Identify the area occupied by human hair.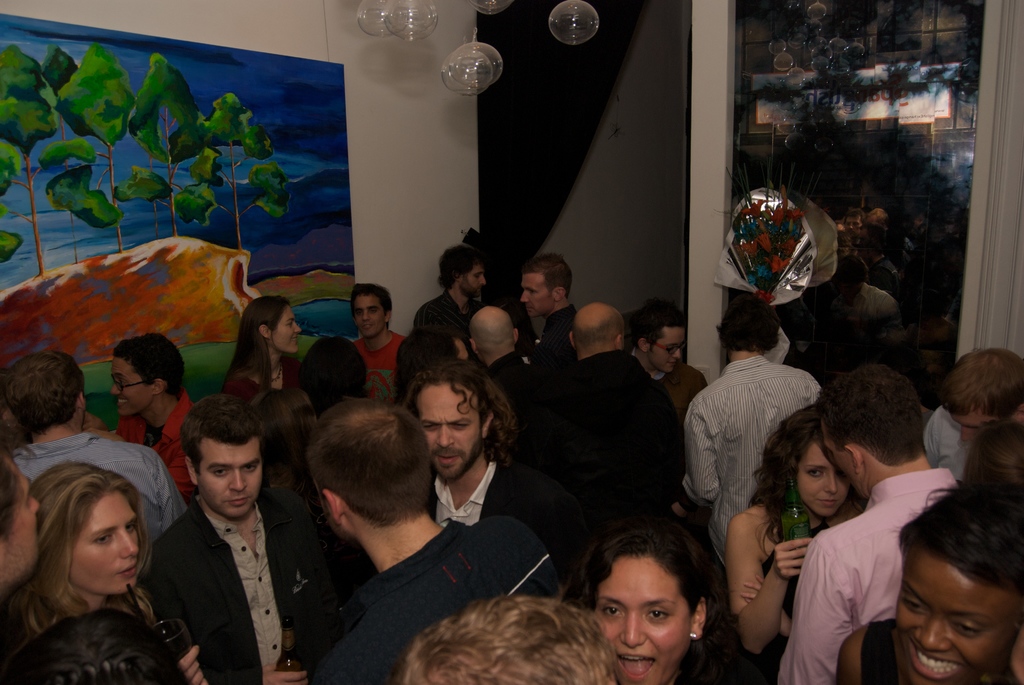
Area: (299,395,428,514).
